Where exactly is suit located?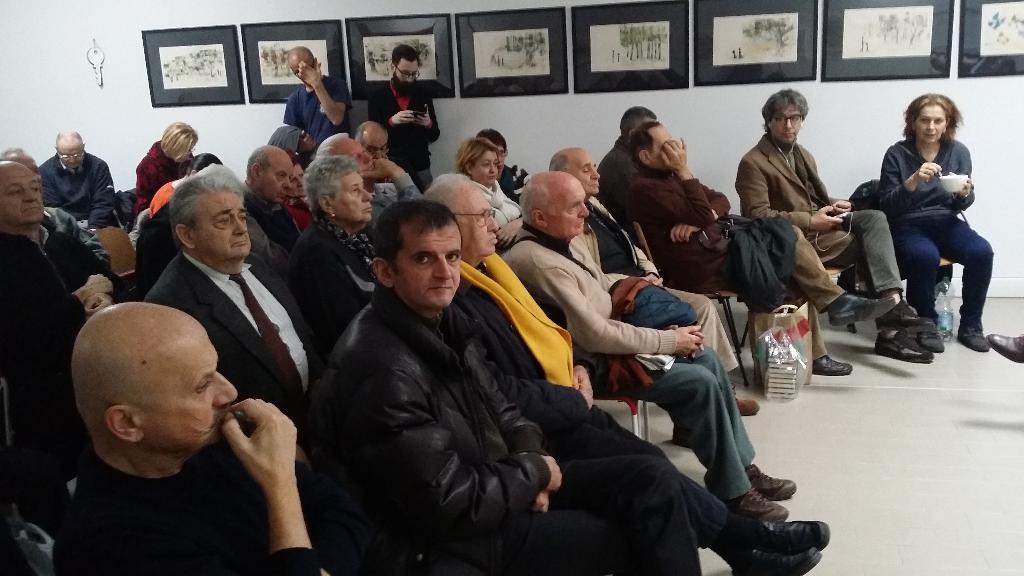
Its bounding box is 369 84 437 195.
